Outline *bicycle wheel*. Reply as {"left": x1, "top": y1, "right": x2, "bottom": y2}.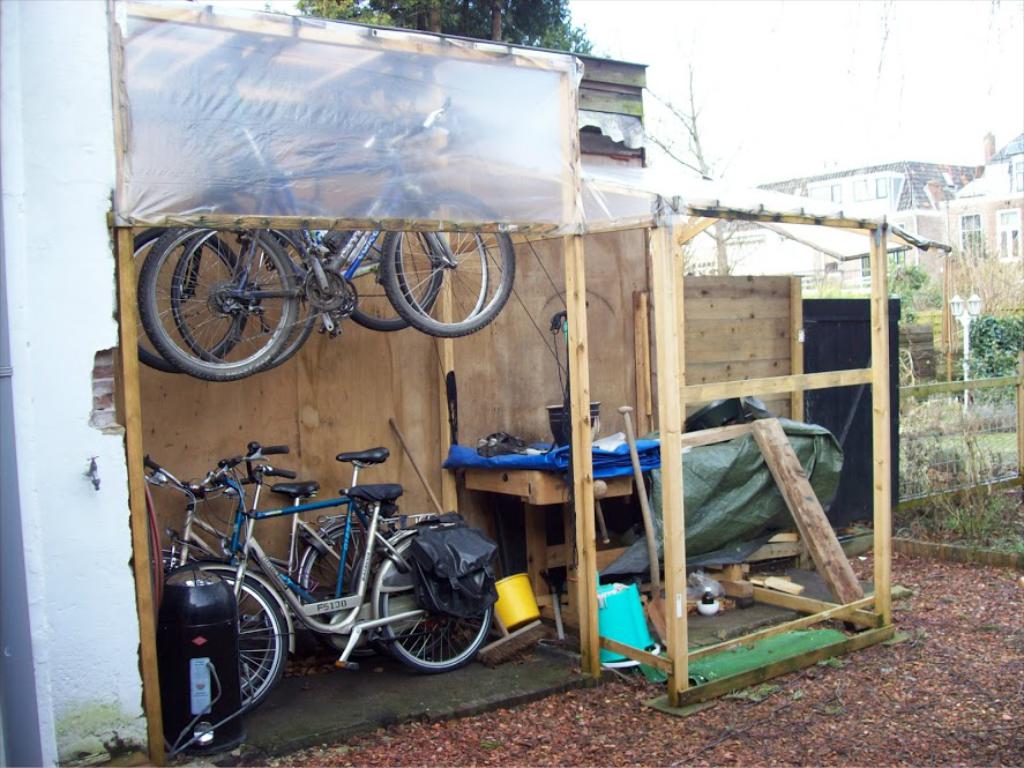
{"left": 395, "top": 222, "right": 492, "bottom": 326}.
